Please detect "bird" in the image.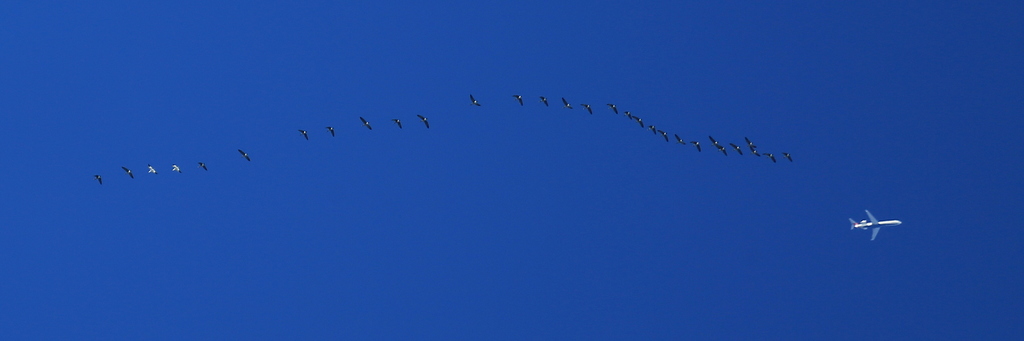
(646, 127, 662, 138).
